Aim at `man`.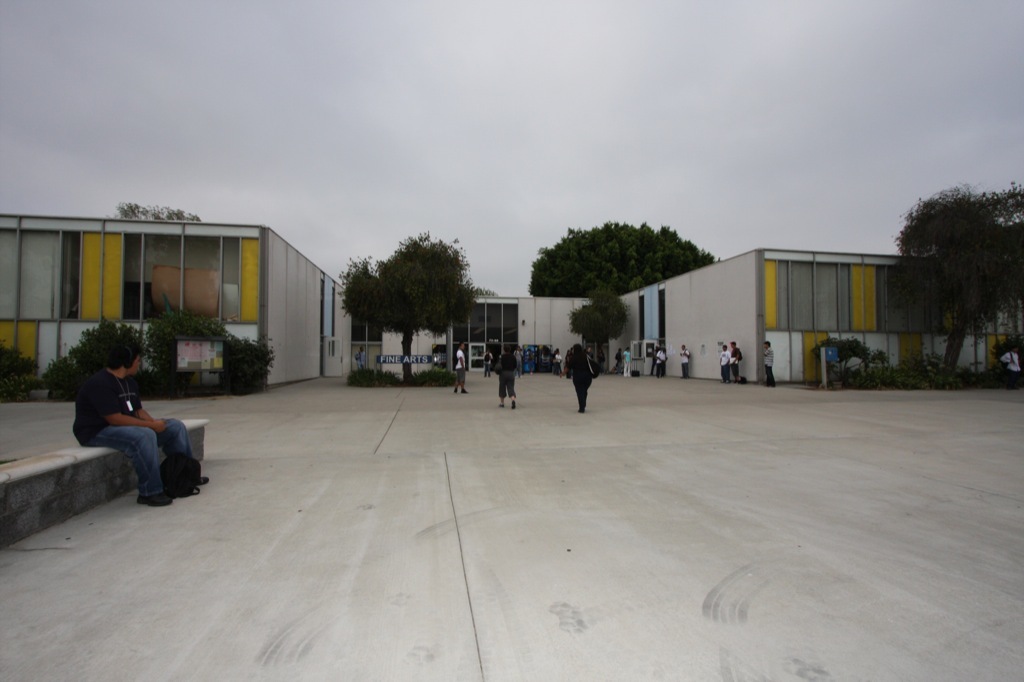
Aimed at <region>616, 349, 625, 374</region>.
